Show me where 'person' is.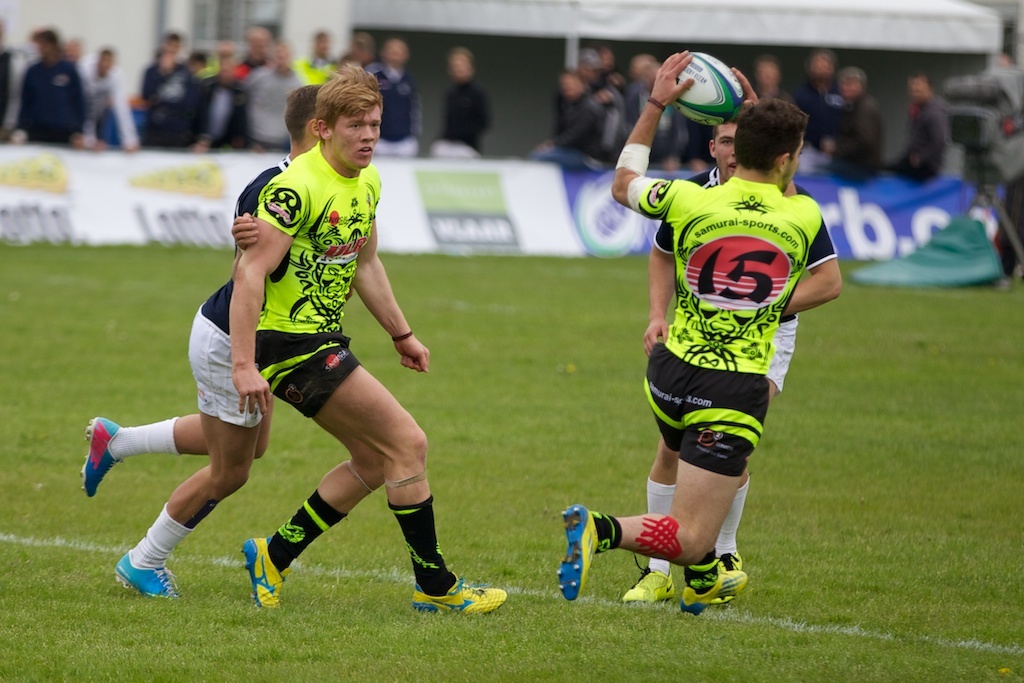
'person' is at crop(370, 33, 418, 157).
